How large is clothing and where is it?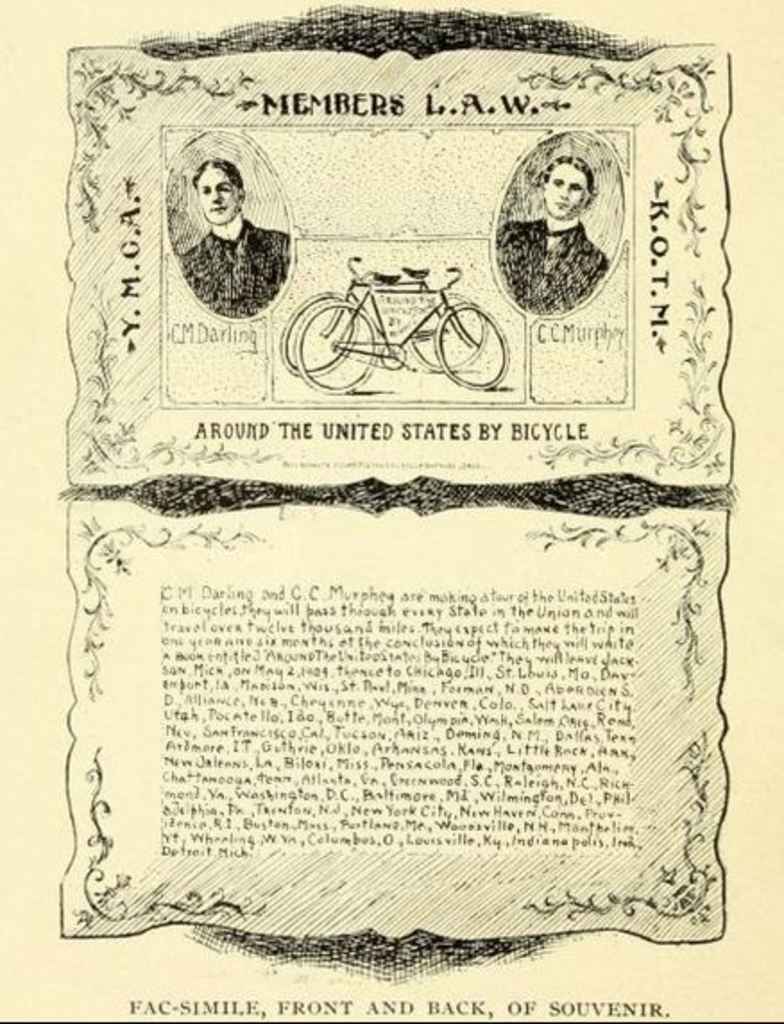
Bounding box: x1=183 y1=220 x2=290 y2=322.
